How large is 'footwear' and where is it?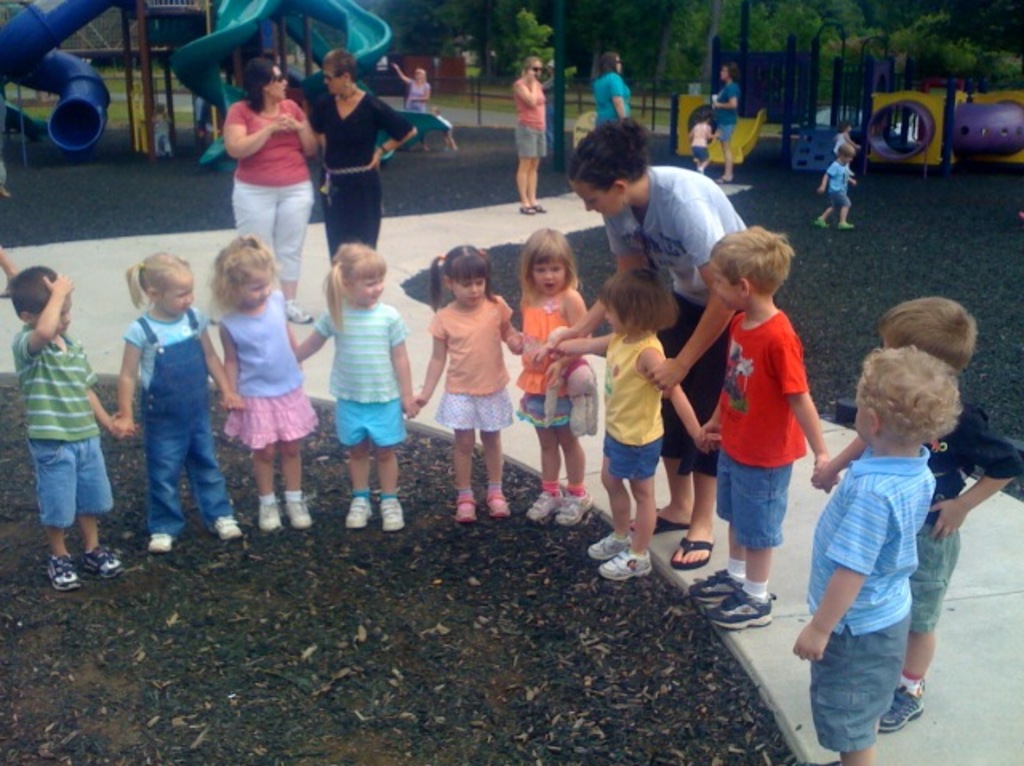
Bounding box: left=523, top=480, right=565, bottom=520.
